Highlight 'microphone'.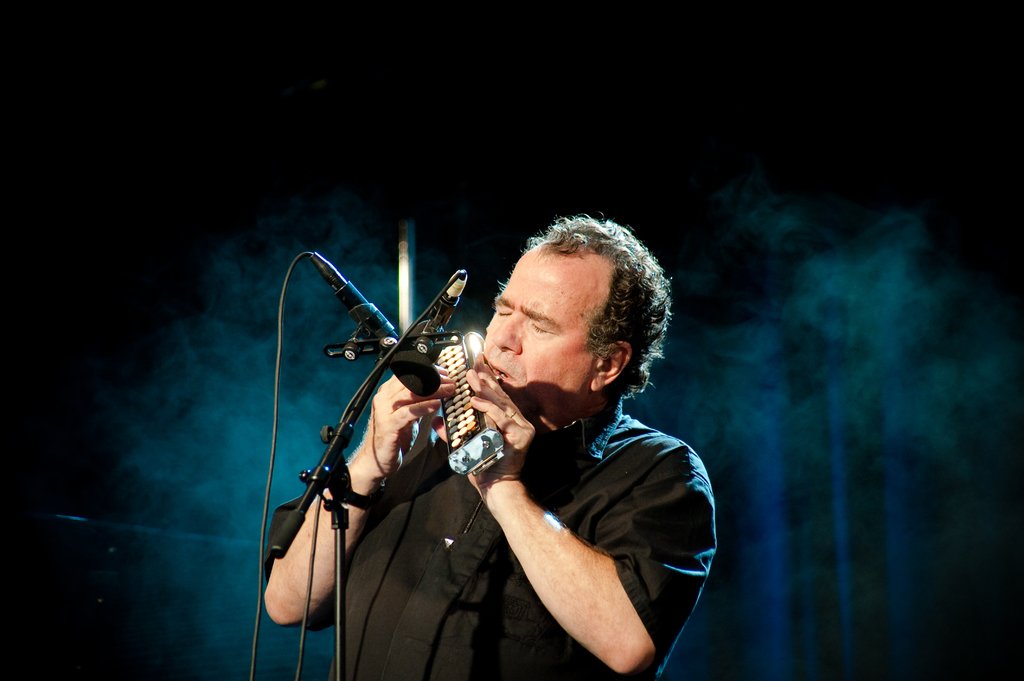
Highlighted region: bbox=(399, 264, 473, 364).
